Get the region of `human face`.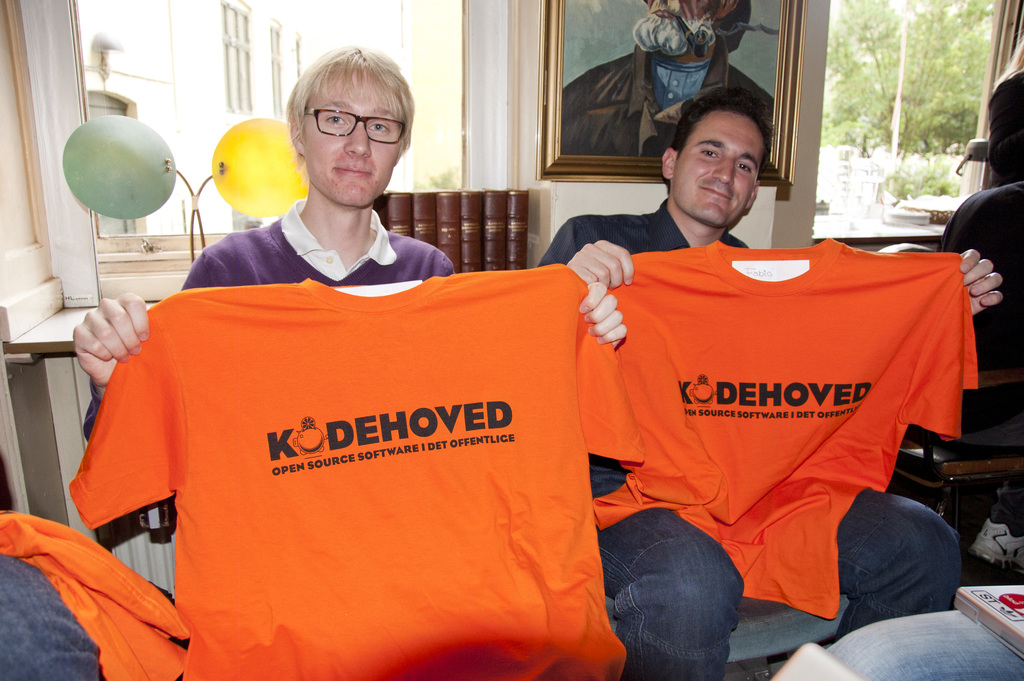
box=[674, 110, 767, 222].
